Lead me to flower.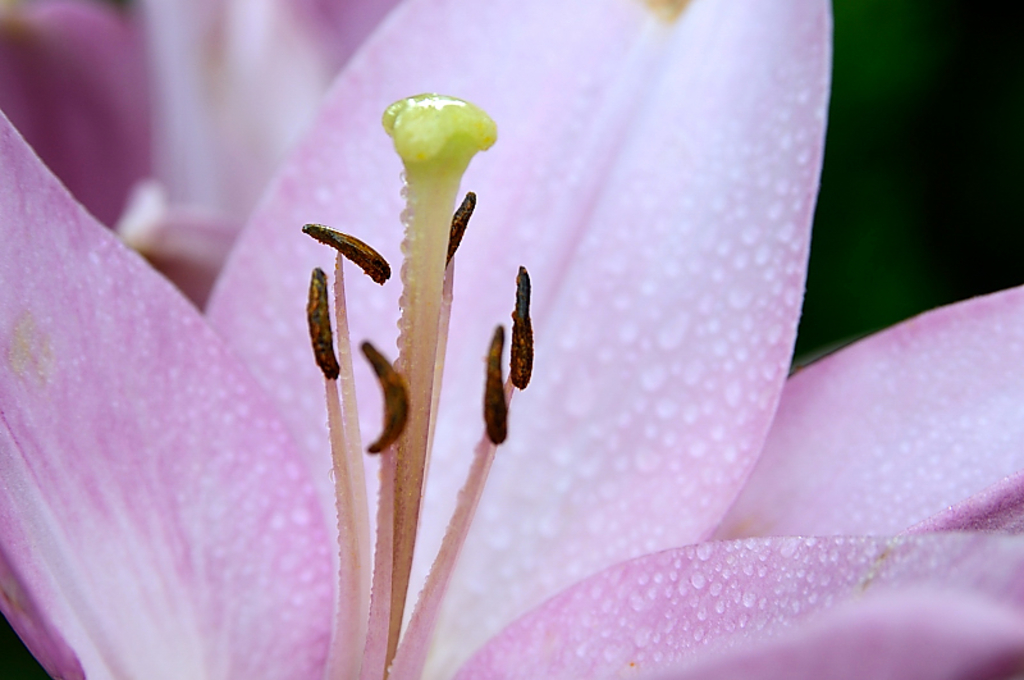
Lead to {"x1": 0, "y1": 20, "x2": 984, "y2": 679}.
